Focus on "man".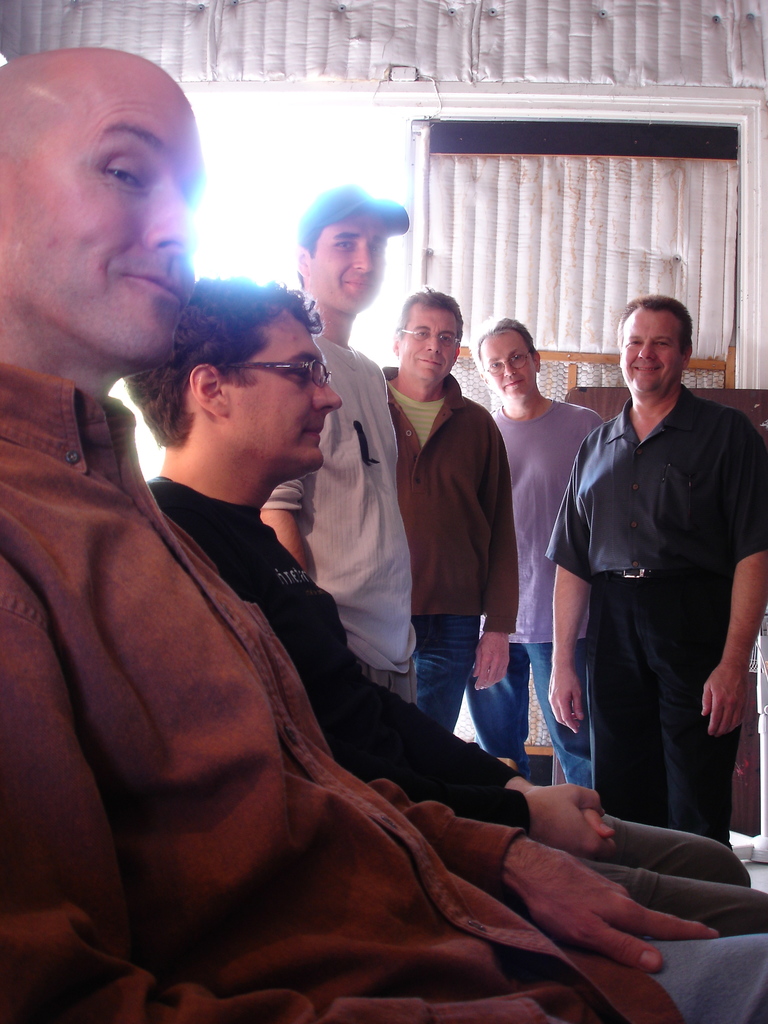
Focused at 124,273,767,950.
